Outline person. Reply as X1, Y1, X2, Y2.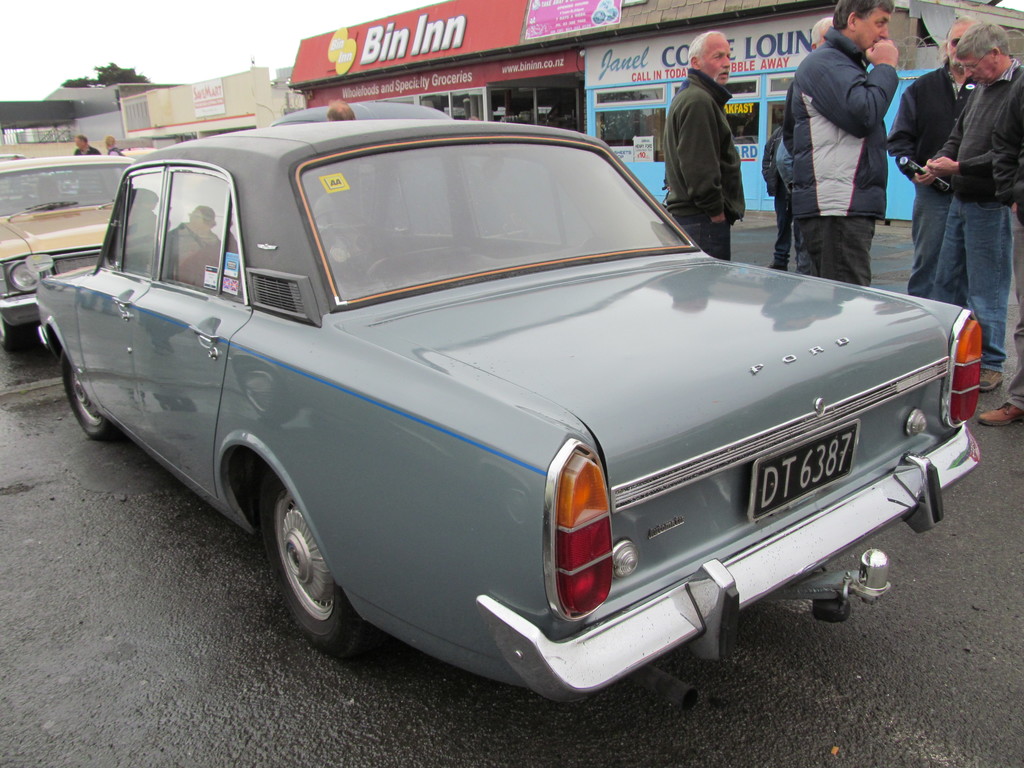
72, 133, 103, 154.
